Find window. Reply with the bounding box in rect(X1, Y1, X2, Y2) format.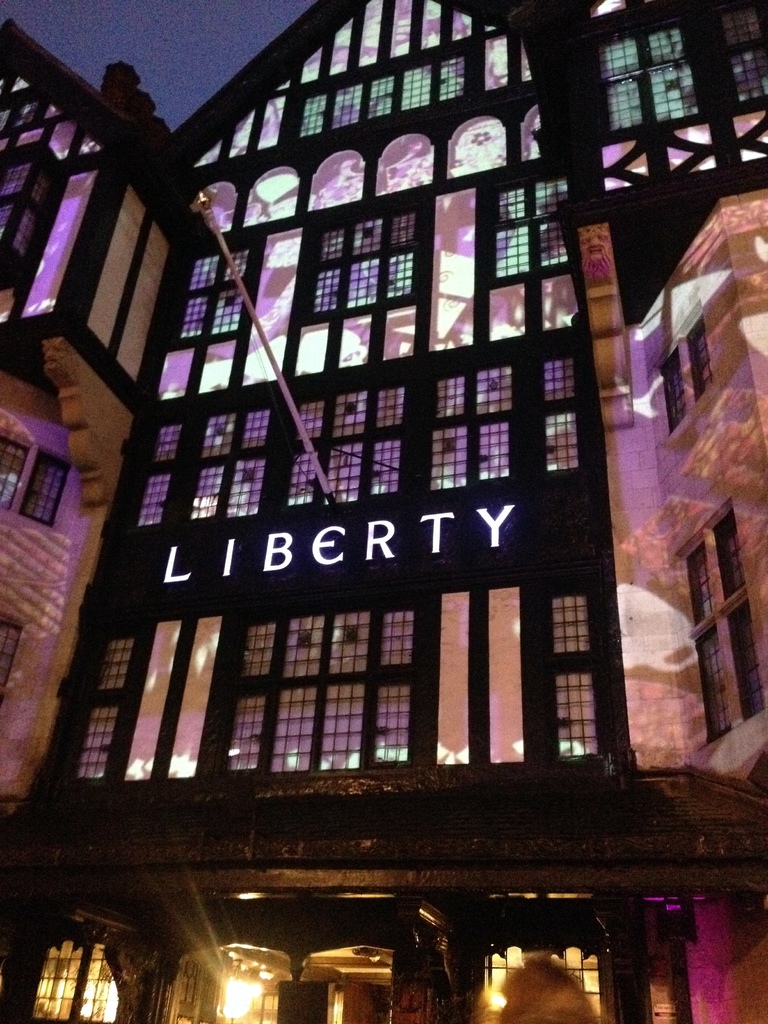
rect(239, 593, 424, 761).
